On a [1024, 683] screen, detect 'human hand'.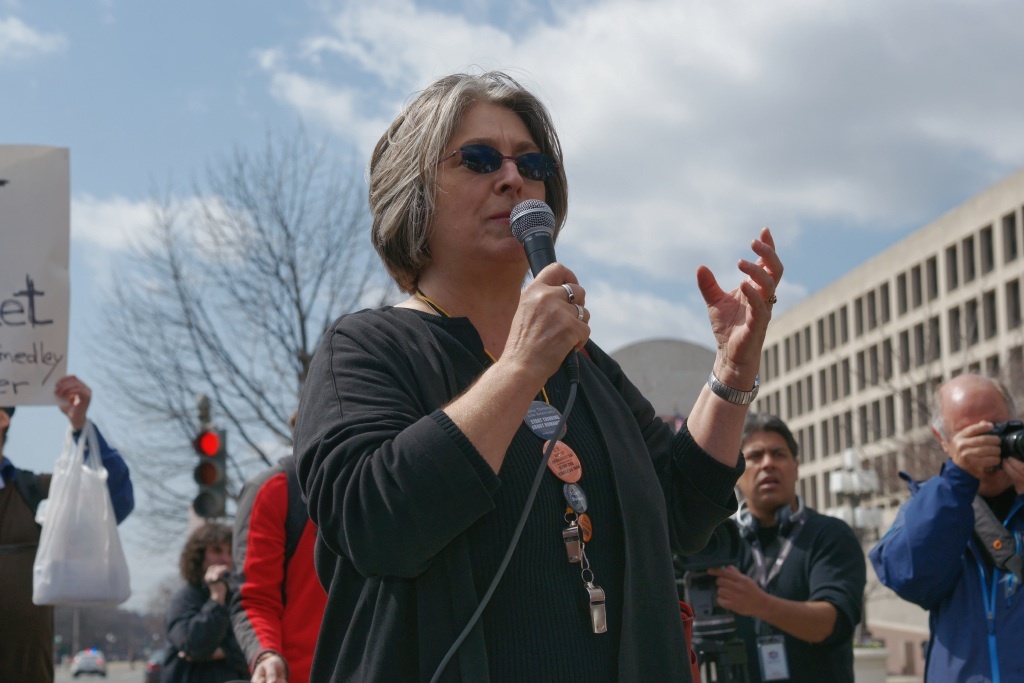
[x1=51, y1=371, x2=94, y2=428].
